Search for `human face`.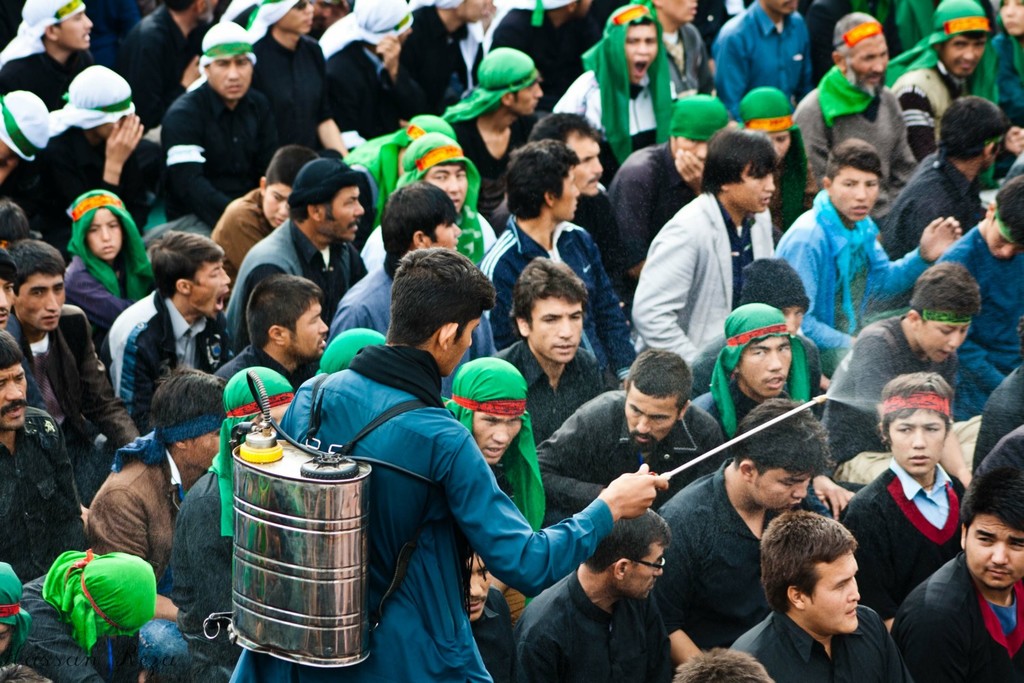
Found at detection(425, 164, 468, 210).
